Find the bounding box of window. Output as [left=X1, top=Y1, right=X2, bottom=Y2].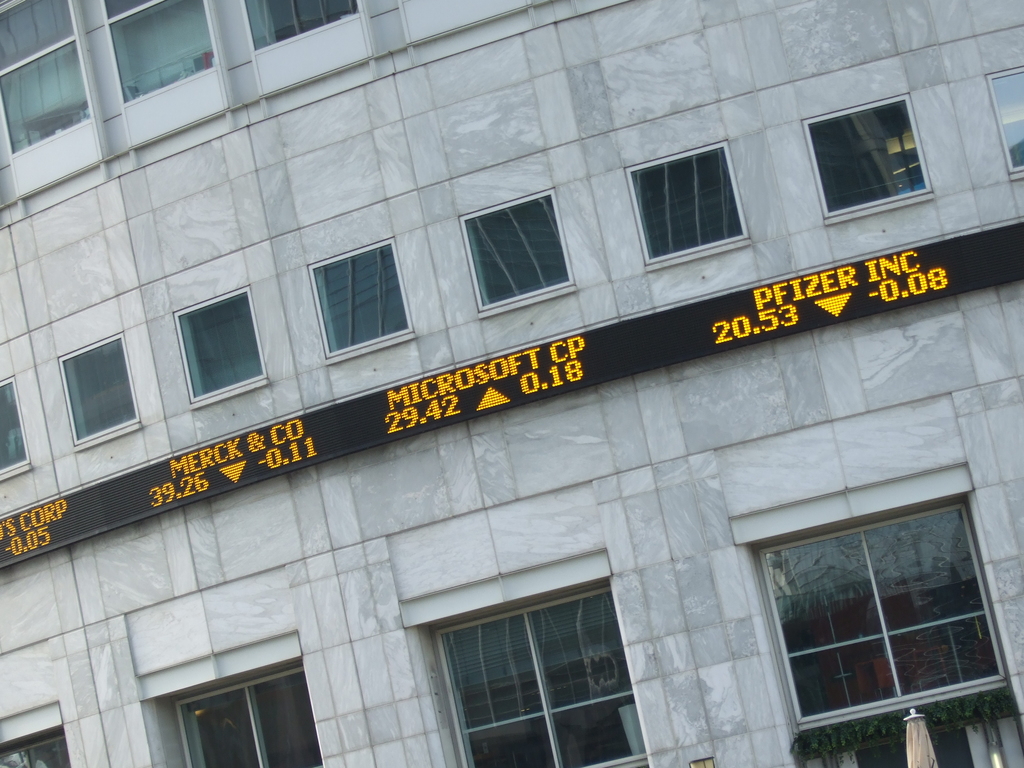
[left=303, top=232, right=415, bottom=367].
